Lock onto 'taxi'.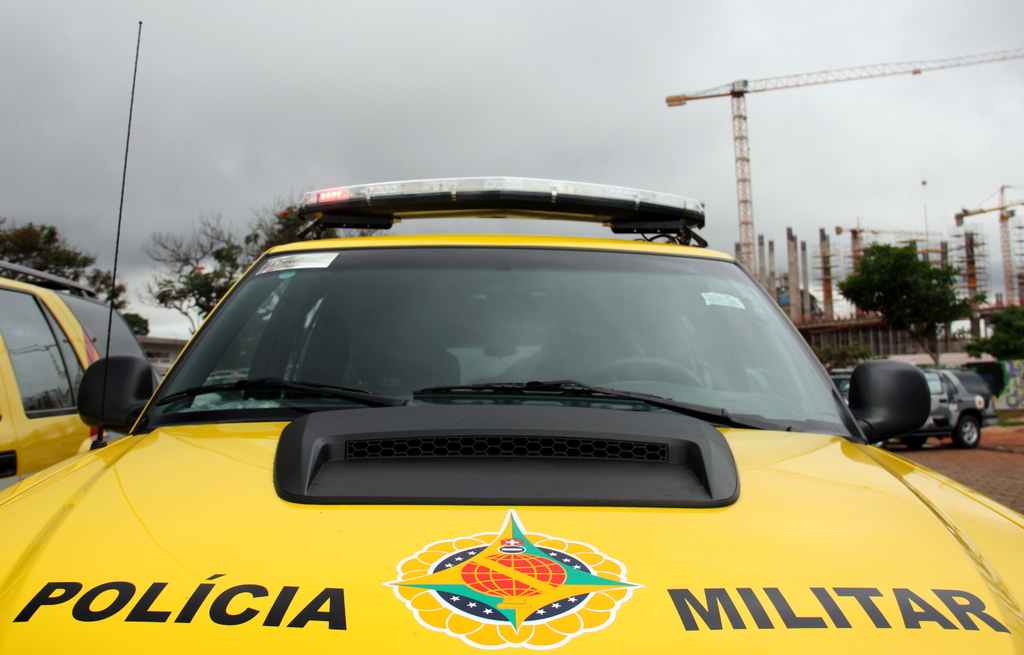
Locked: 58/172/993/652.
